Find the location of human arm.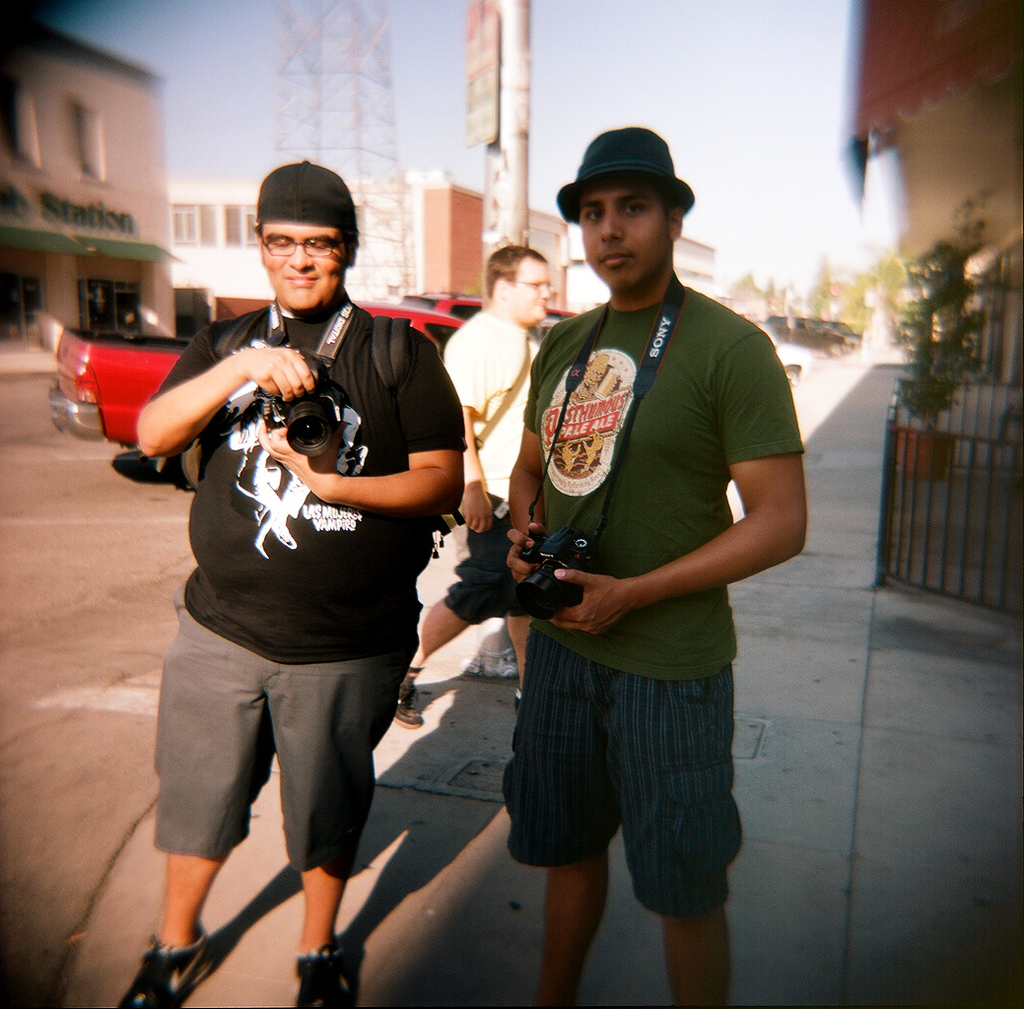
Location: region(541, 331, 808, 640).
